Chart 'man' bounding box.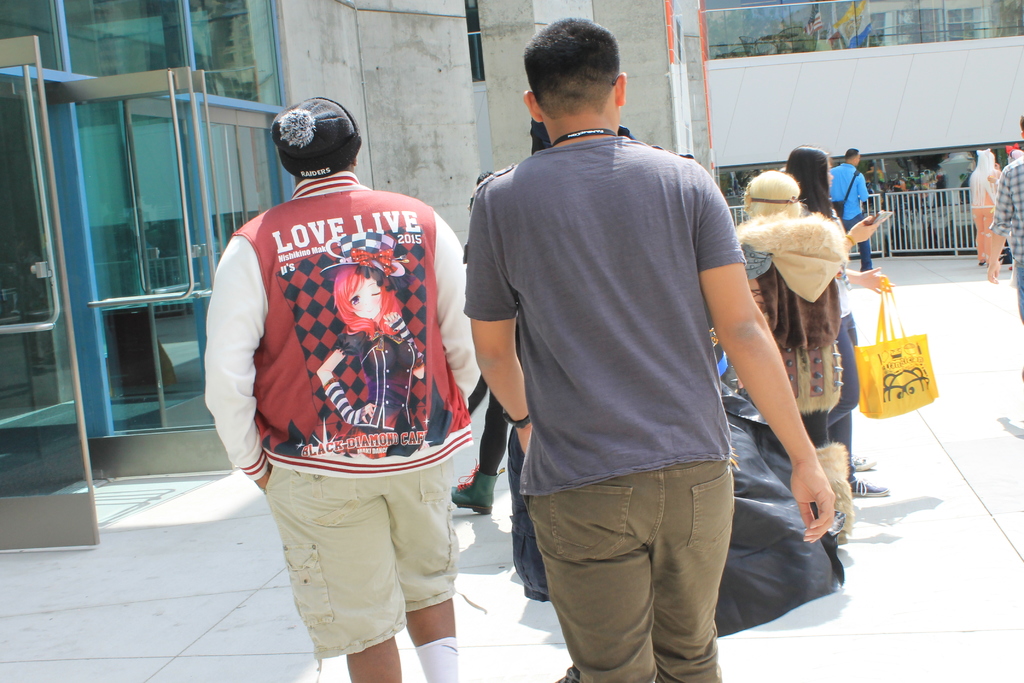
Charted: [x1=826, y1=144, x2=878, y2=271].
